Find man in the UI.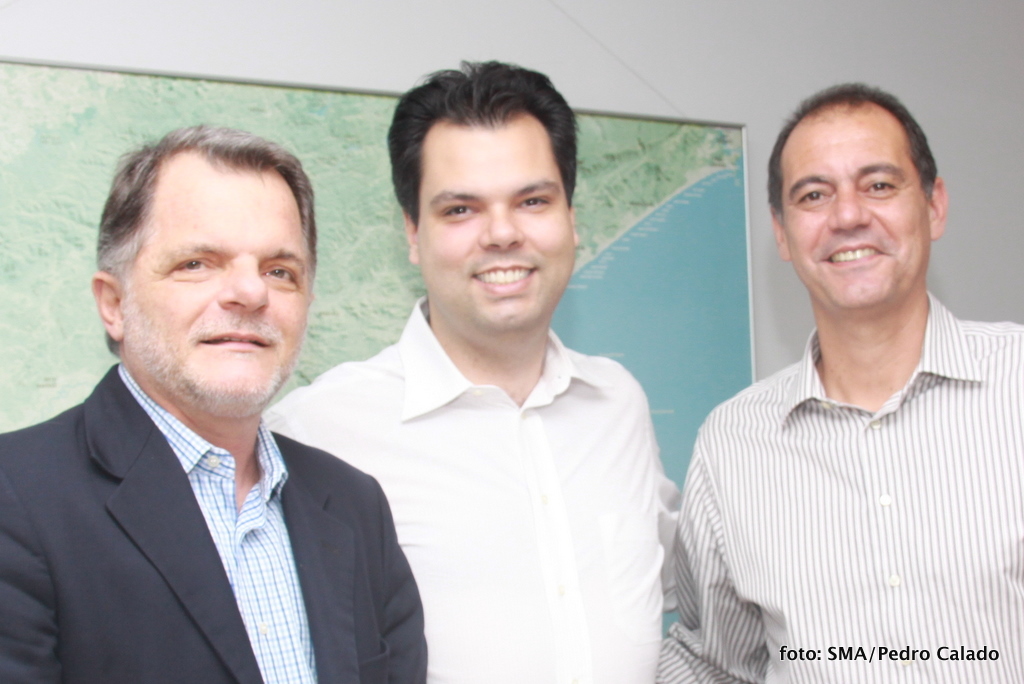
UI element at BBox(655, 78, 1023, 683).
